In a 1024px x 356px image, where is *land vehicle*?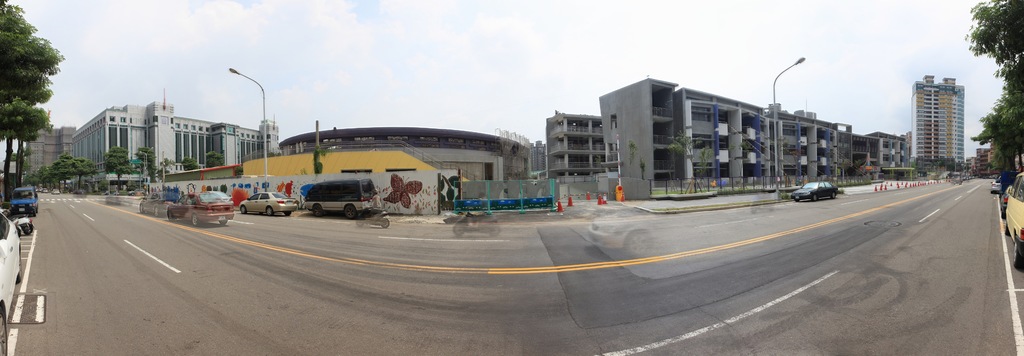
(168, 188, 236, 230).
